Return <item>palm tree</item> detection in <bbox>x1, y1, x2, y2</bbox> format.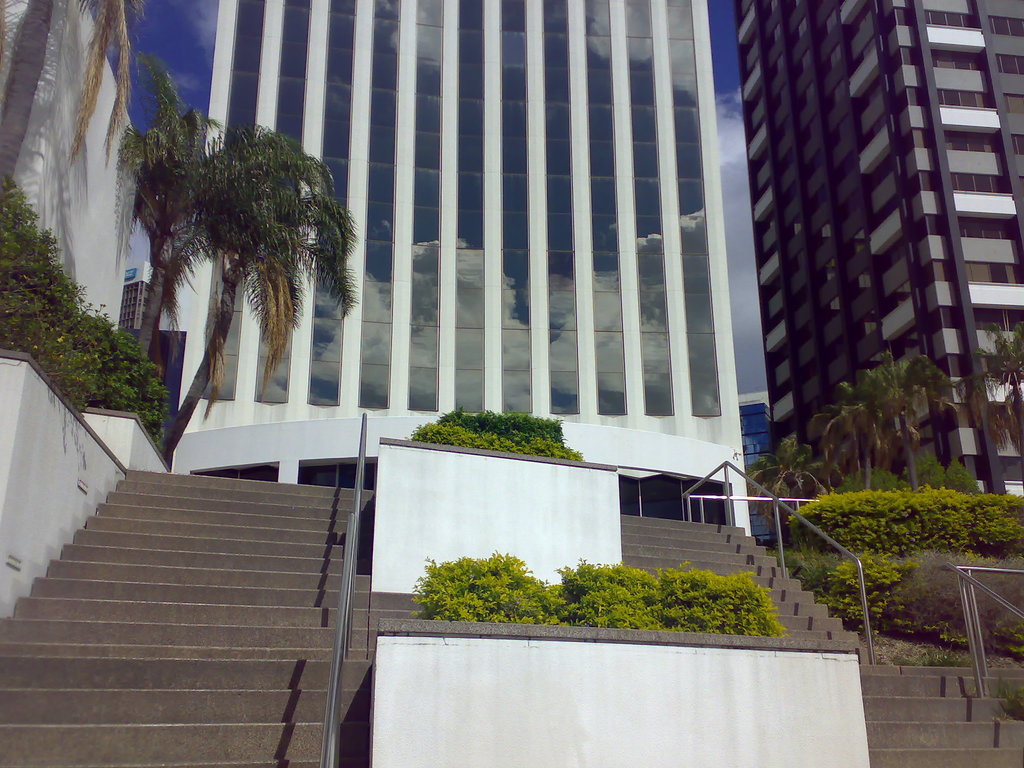
<bbox>742, 430, 806, 576</bbox>.
